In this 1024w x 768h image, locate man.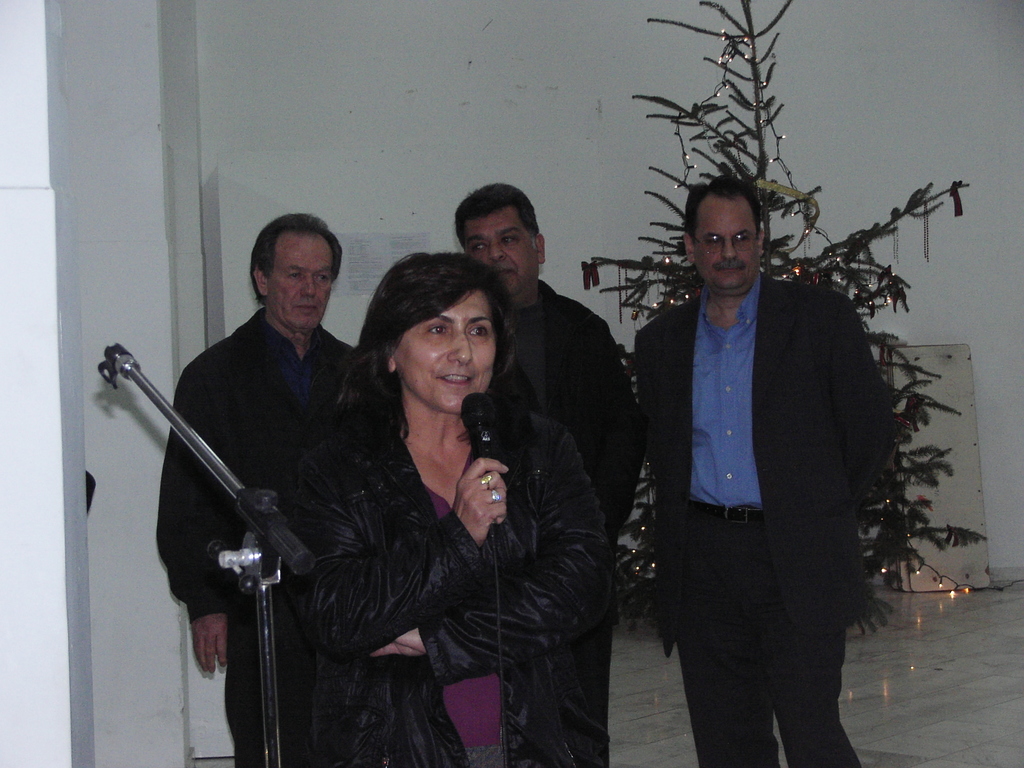
Bounding box: box(150, 209, 359, 767).
